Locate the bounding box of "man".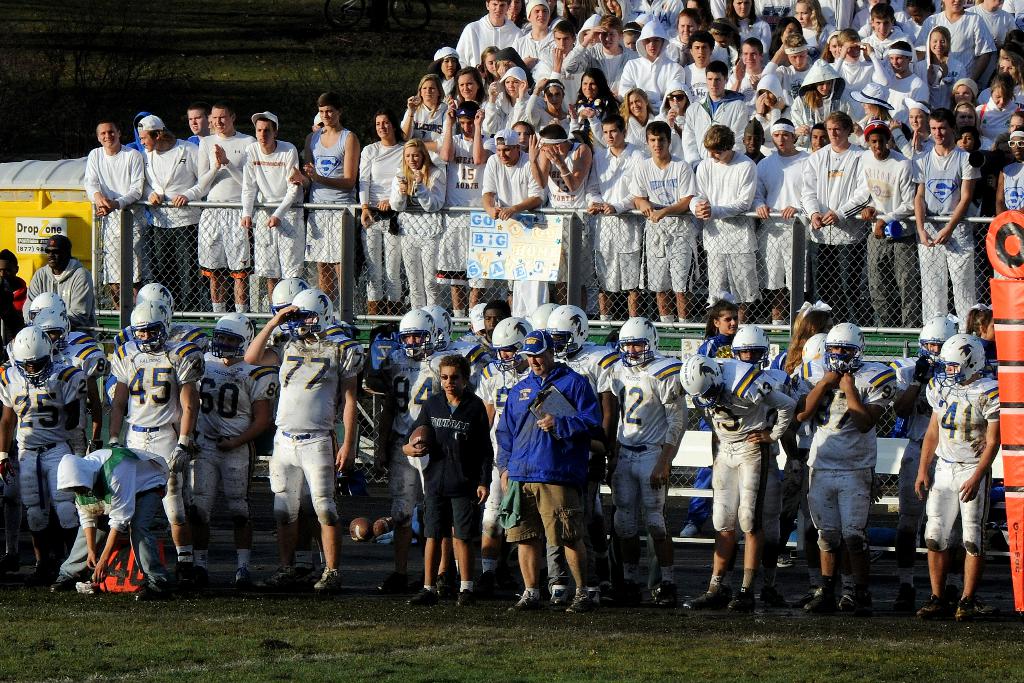
Bounding box: <region>75, 118, 143, 305</region>.
